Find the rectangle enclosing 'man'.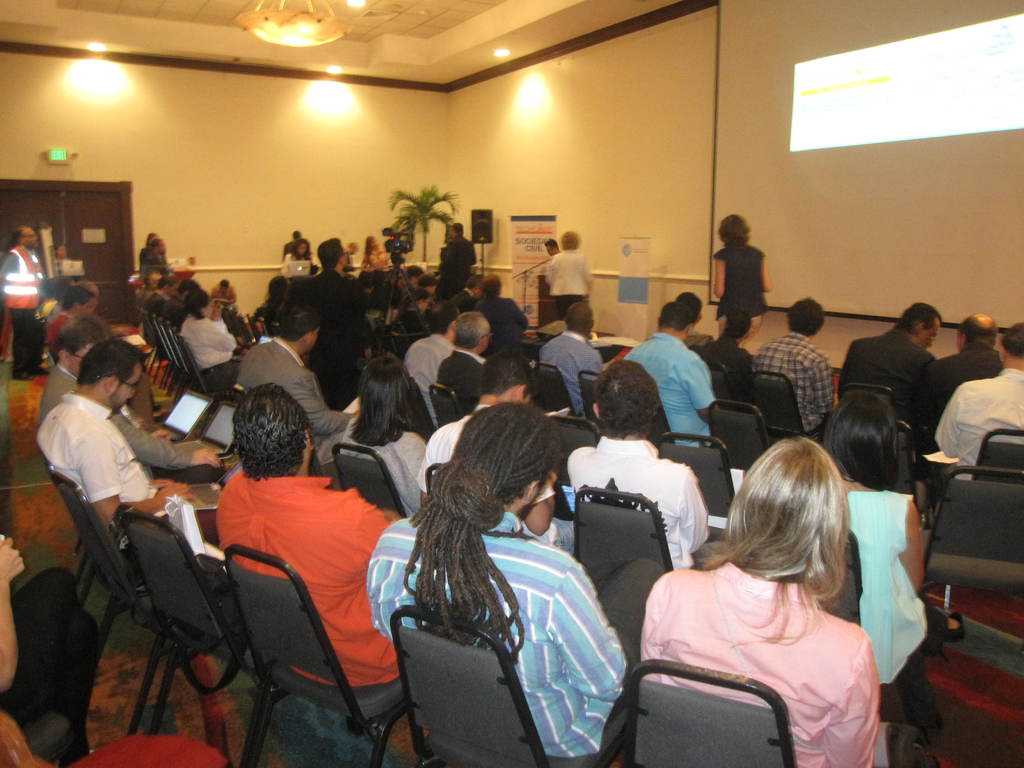
{"left": 412, "top": 345, "right": 583, "bottom": 565}.
